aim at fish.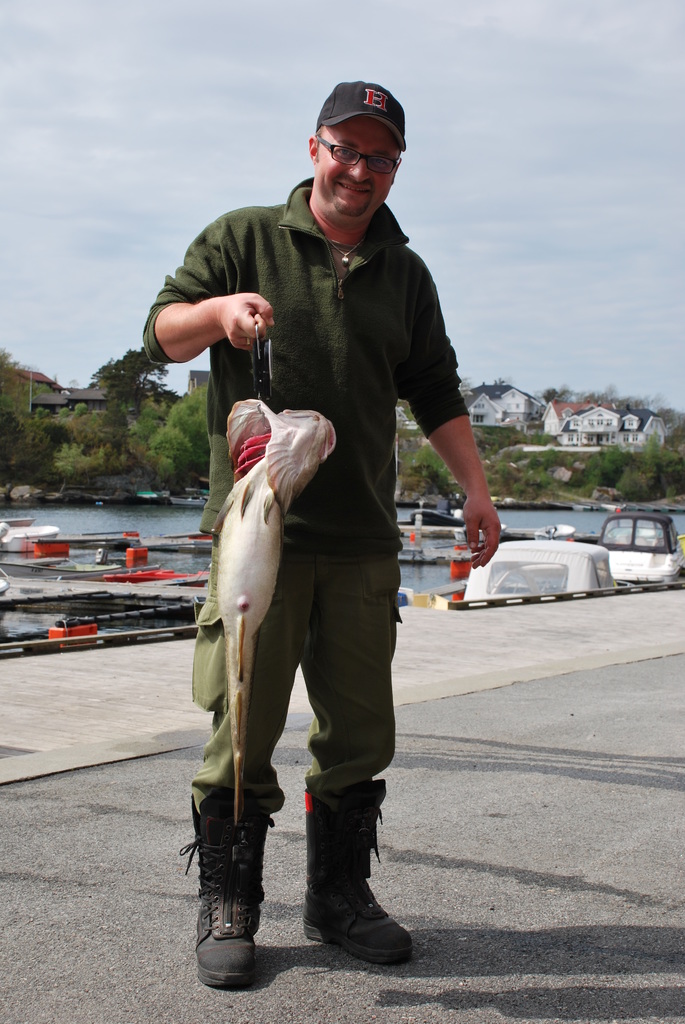
Aimed at {"x1": 210, "y1": 399, "x2": 340, "y2": 833}.
